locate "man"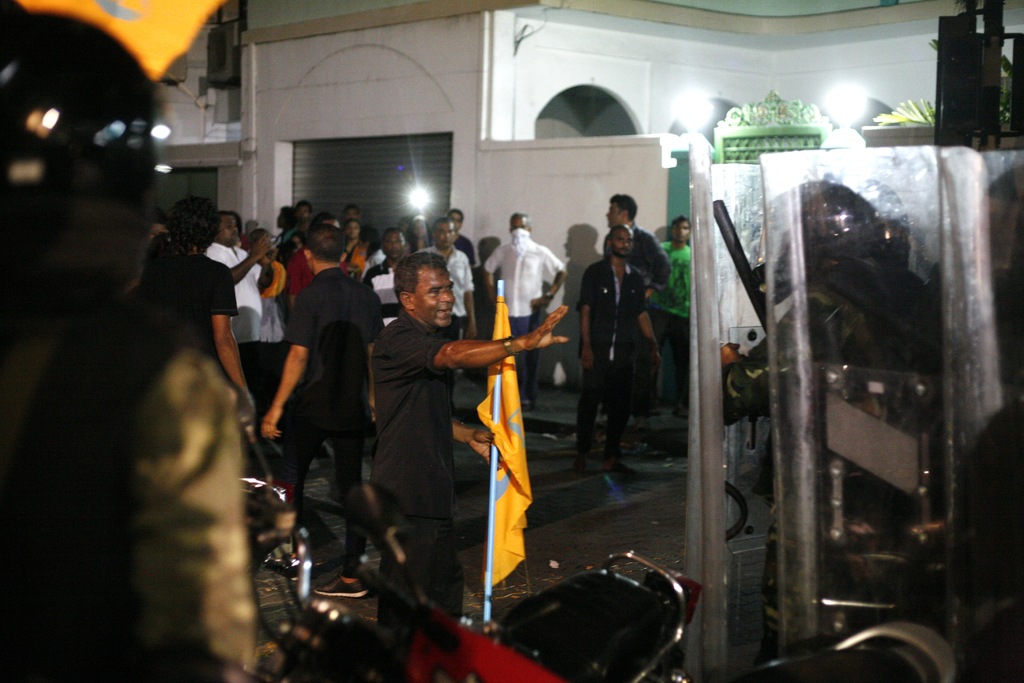
721,179,968,666
